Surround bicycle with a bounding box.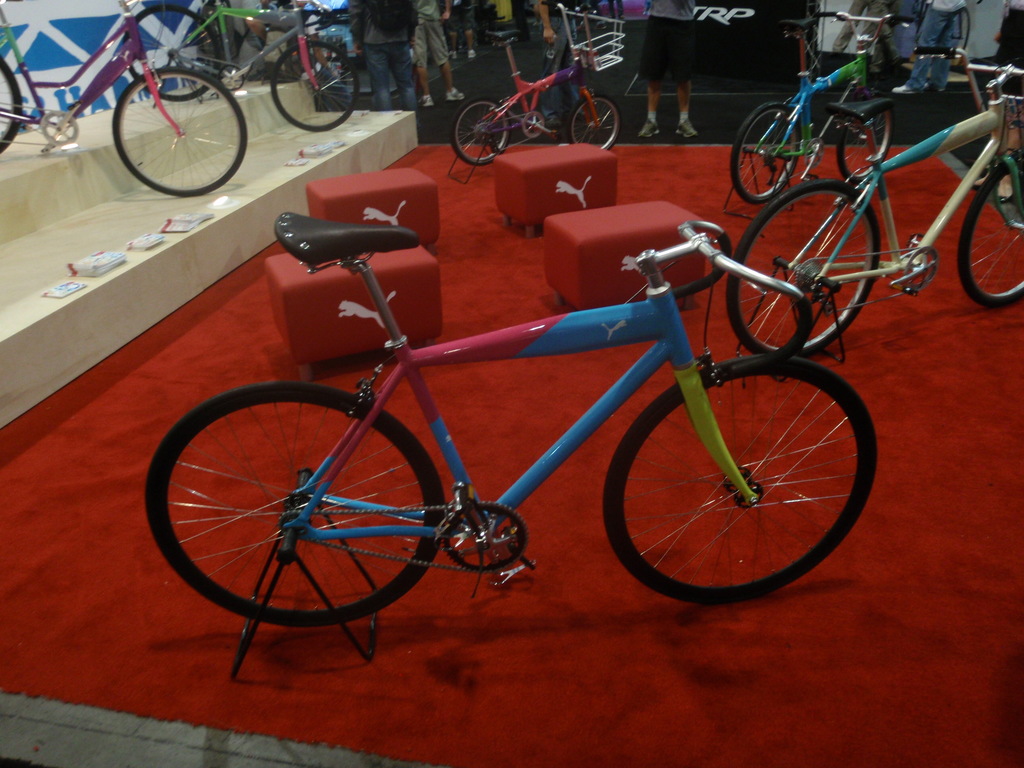
140, 212, 883, 687.
